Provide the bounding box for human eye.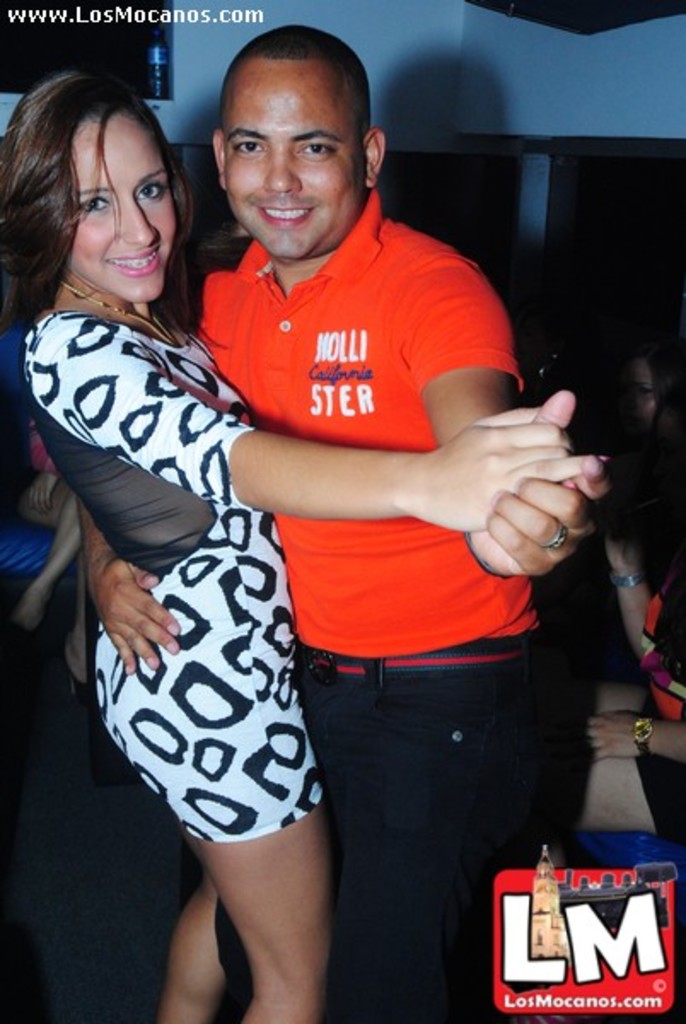
[x1=229, y1=137, x2=268, y2=157].
